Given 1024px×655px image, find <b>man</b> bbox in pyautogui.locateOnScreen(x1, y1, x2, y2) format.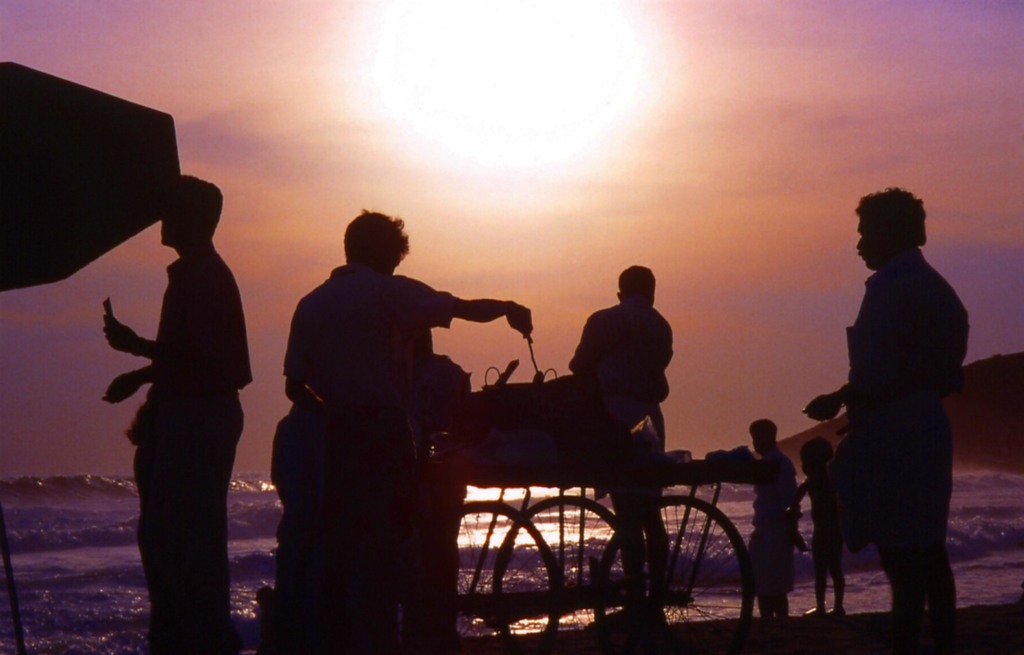
pyautogui.locateOnScreen(568, 261, 678, 594).
